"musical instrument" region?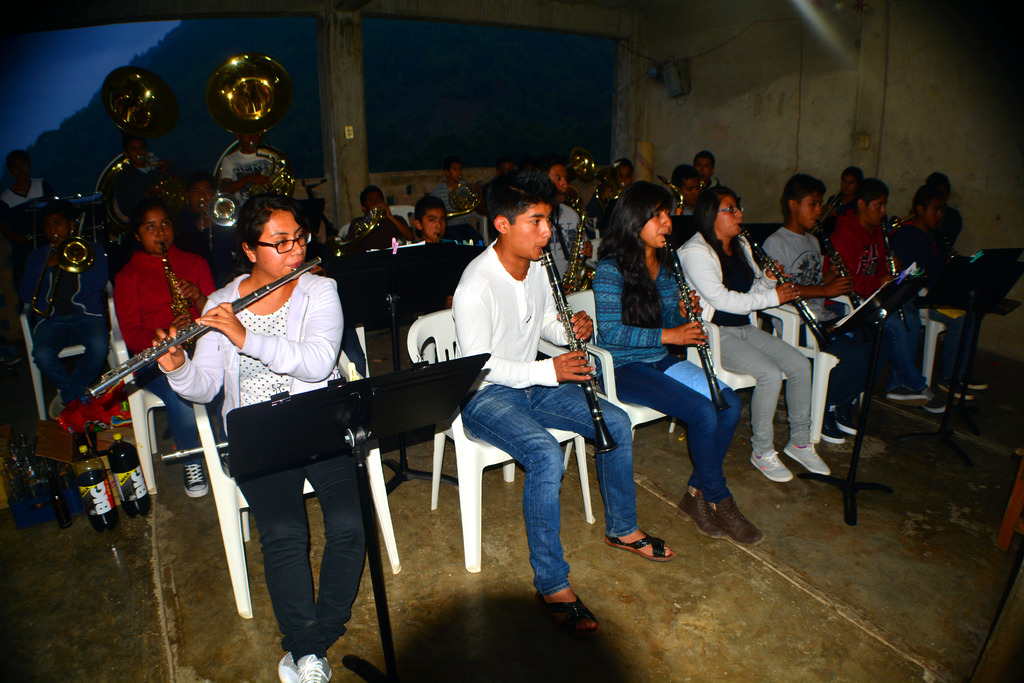
left=607, top=175, right=623, bottom=205
